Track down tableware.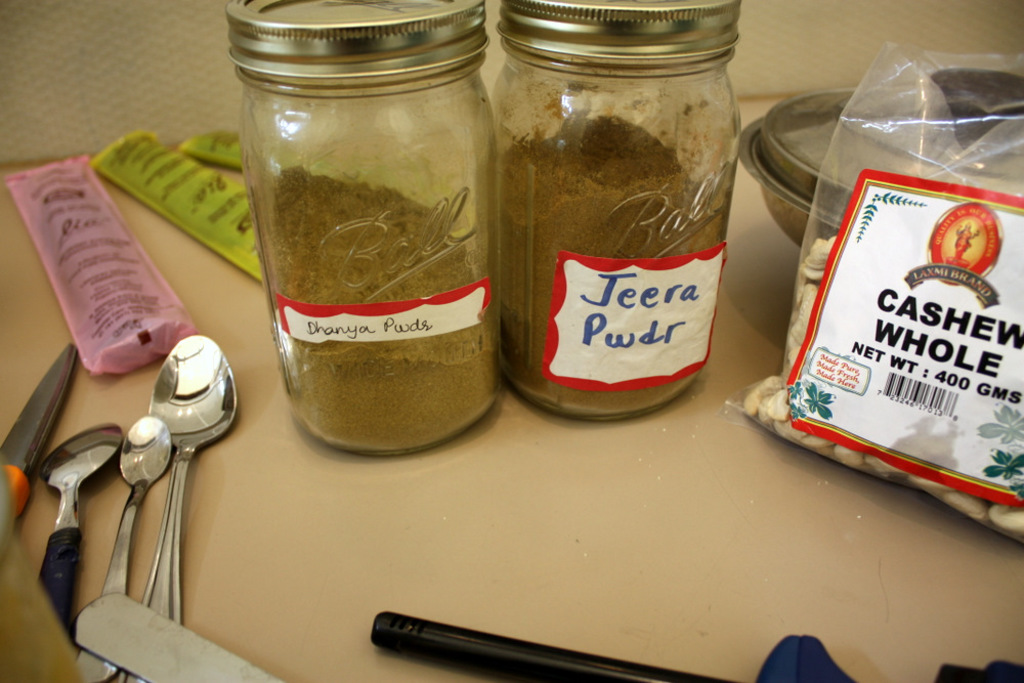
Tracked to 117,334,243,682.
